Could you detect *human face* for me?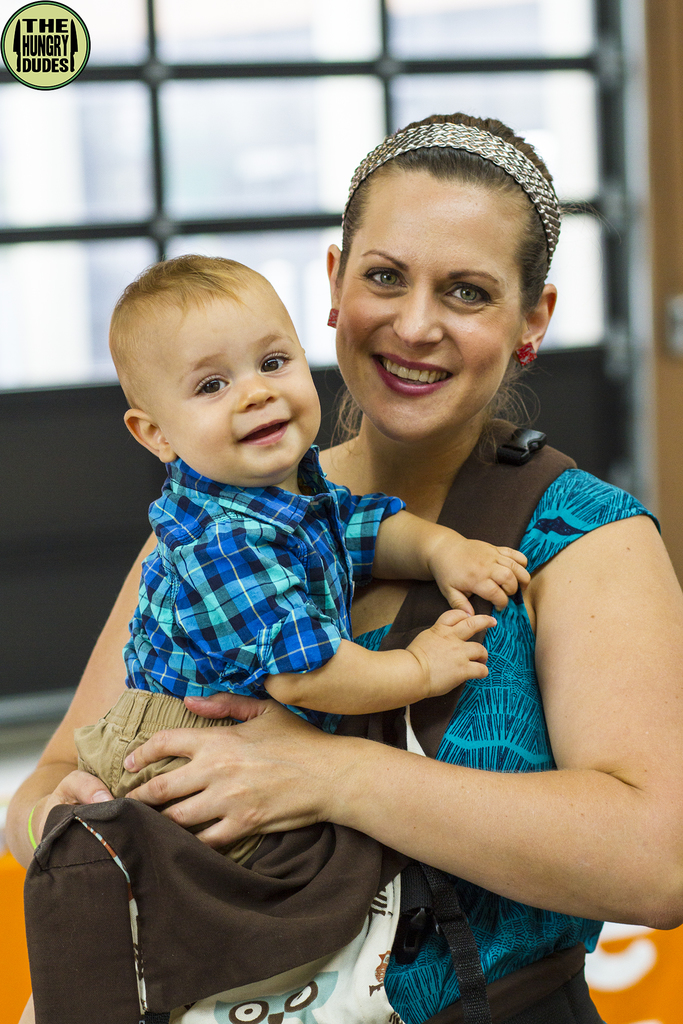
Detection result: left=334, top=195, right=528, bottom=440.
